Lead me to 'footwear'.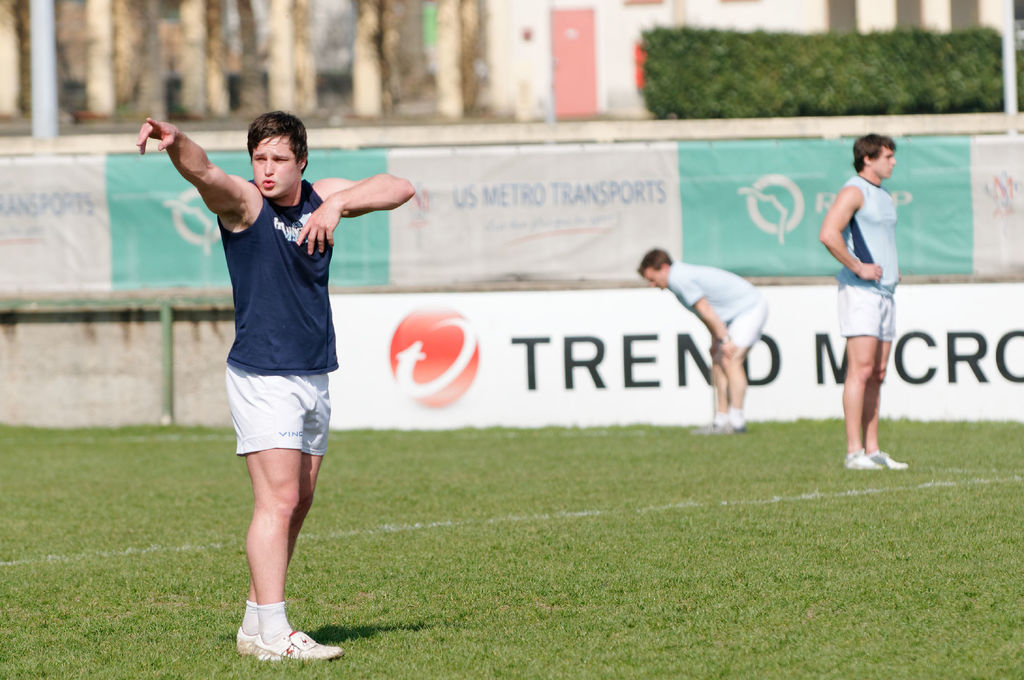
Lead to (848, 448, 887, 474).
